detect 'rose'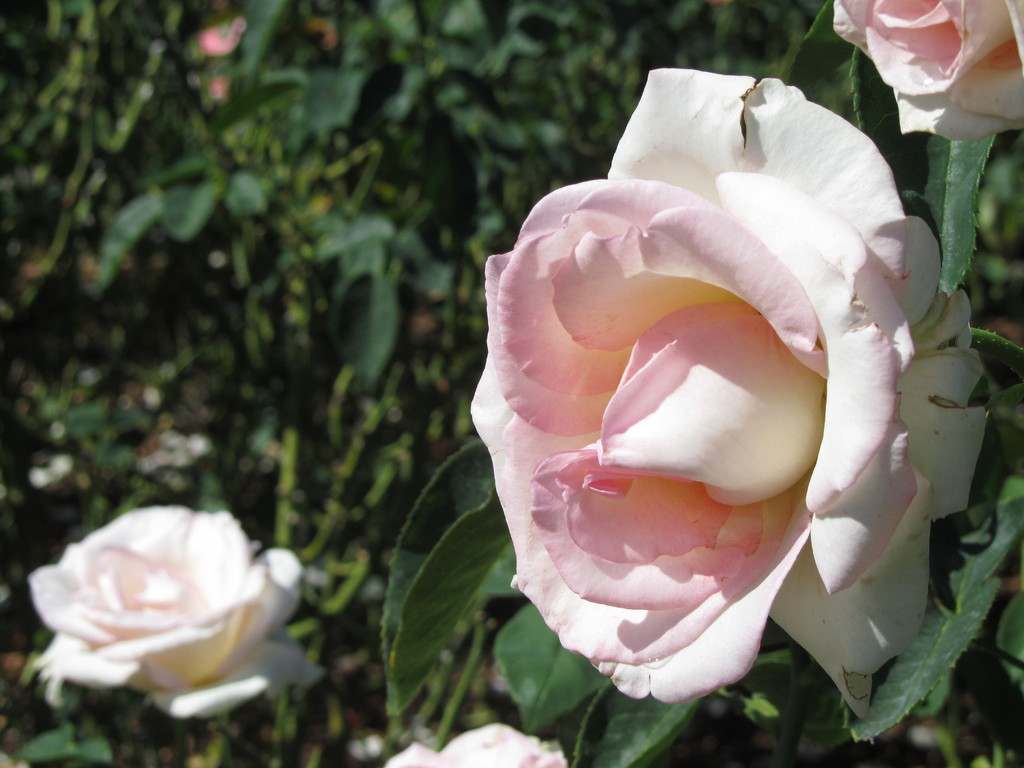
x1=385 y1=728 x2=569 y2=767
